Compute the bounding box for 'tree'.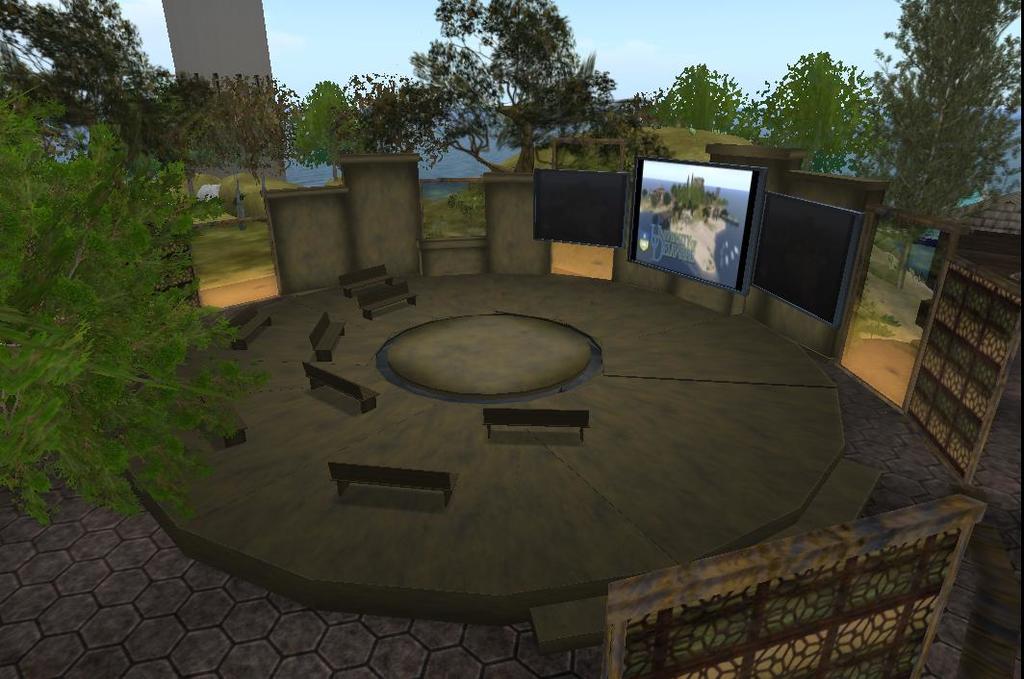
{"left": 156, "top": 84, "right": 292, "bottom": 185}.
